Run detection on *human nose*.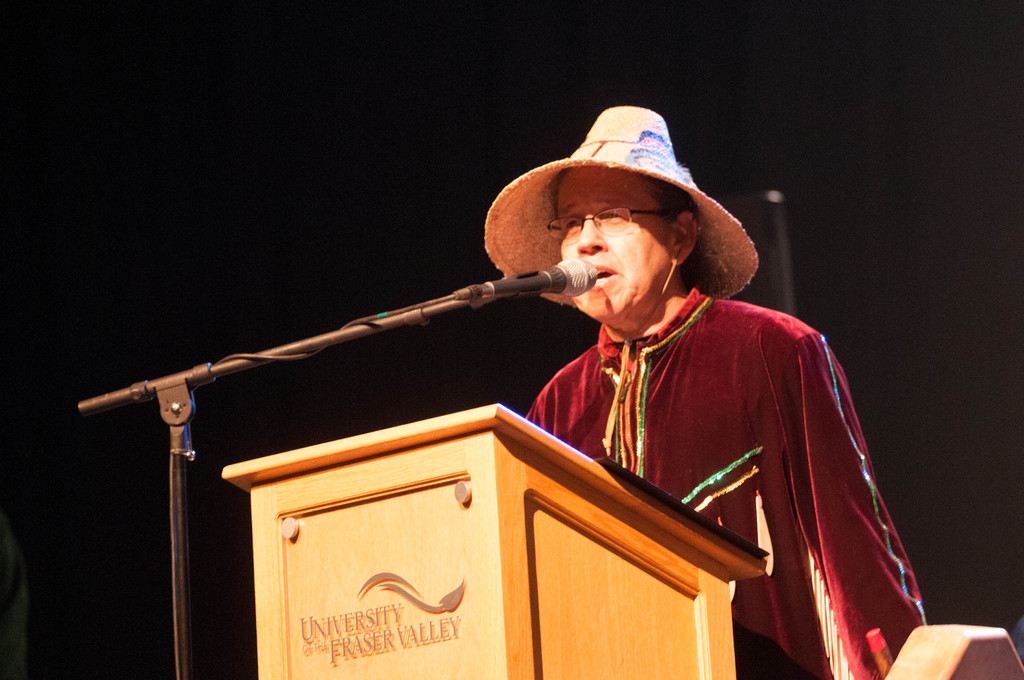
Result: [left=574, top=208, right=611, bottom=258].
